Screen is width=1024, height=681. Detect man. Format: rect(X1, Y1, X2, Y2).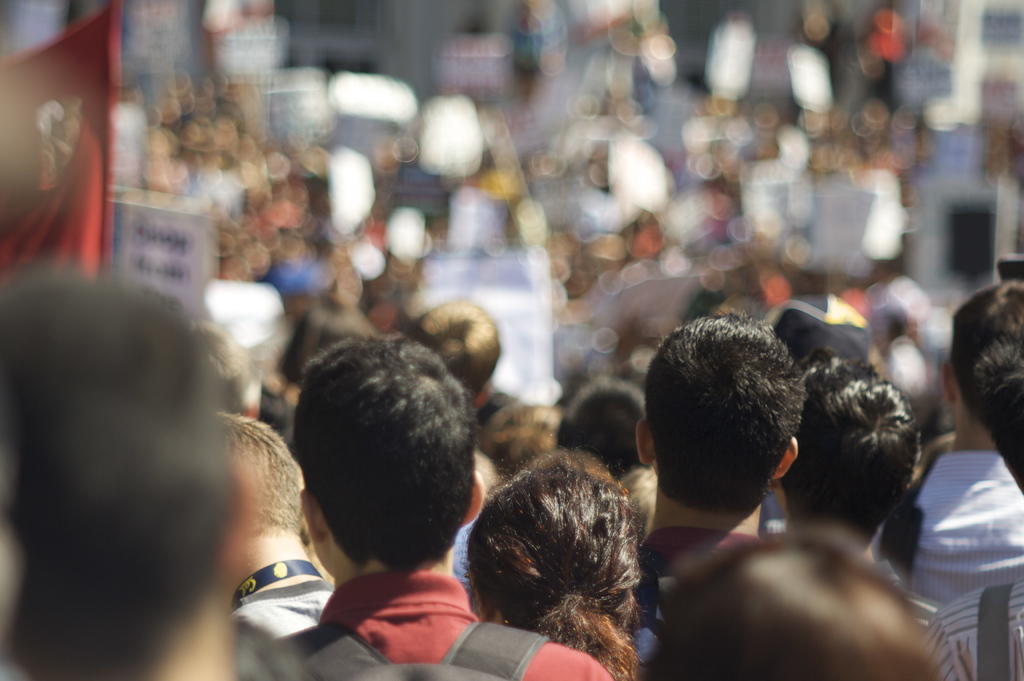
rect(867, 267, 1023, 621).
